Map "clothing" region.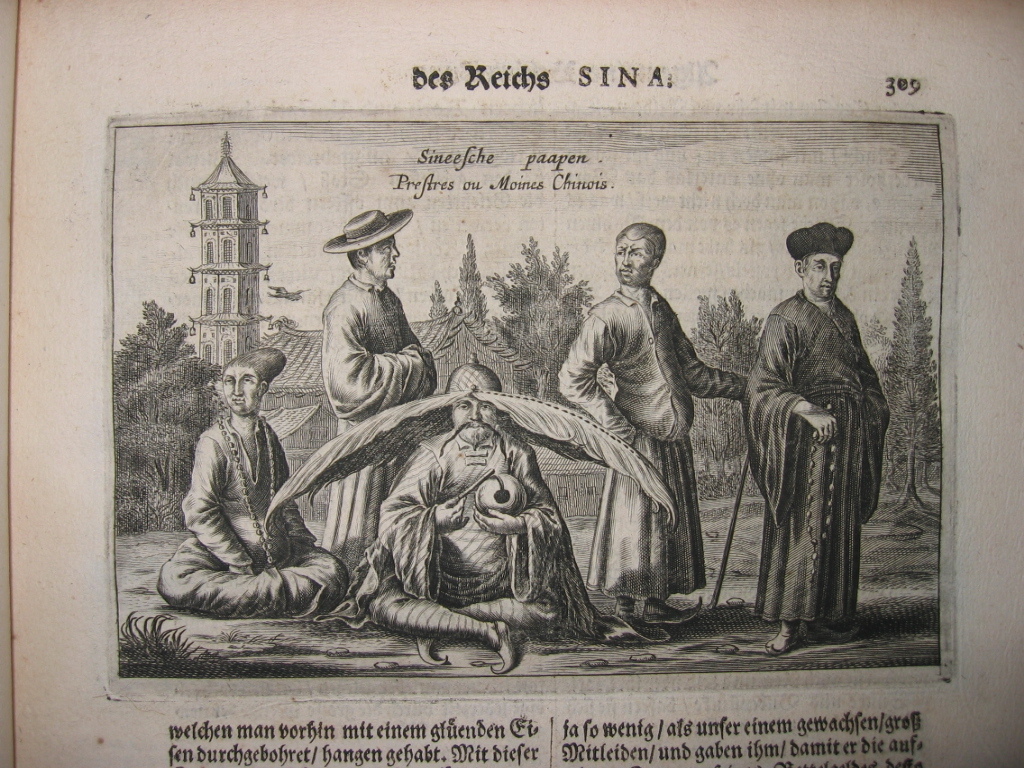
Mapped to [313, 274, 439, 579].
